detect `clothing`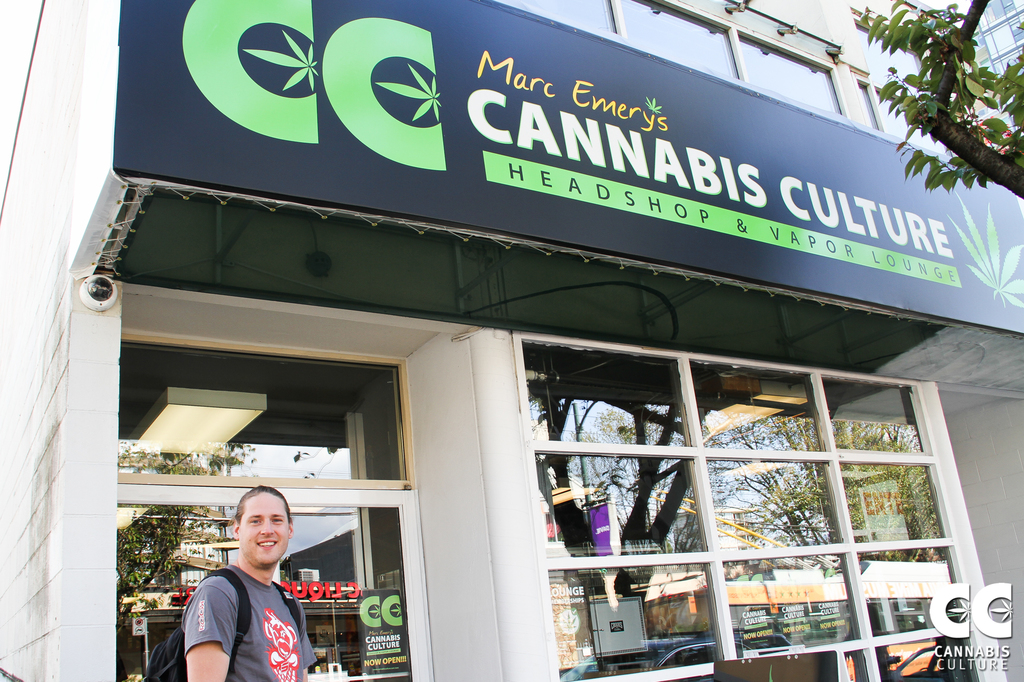
box(158, 541, 321, 677)
